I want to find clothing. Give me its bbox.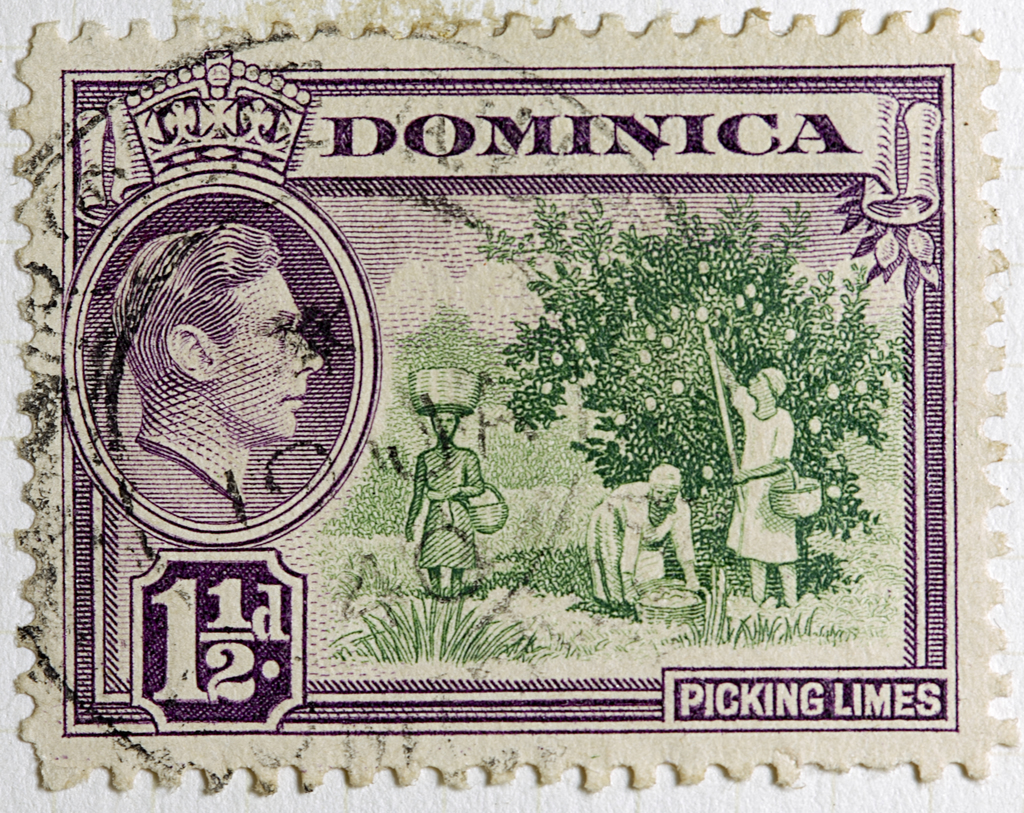
<bbox>135, 429, 247, 528</bbox>.
